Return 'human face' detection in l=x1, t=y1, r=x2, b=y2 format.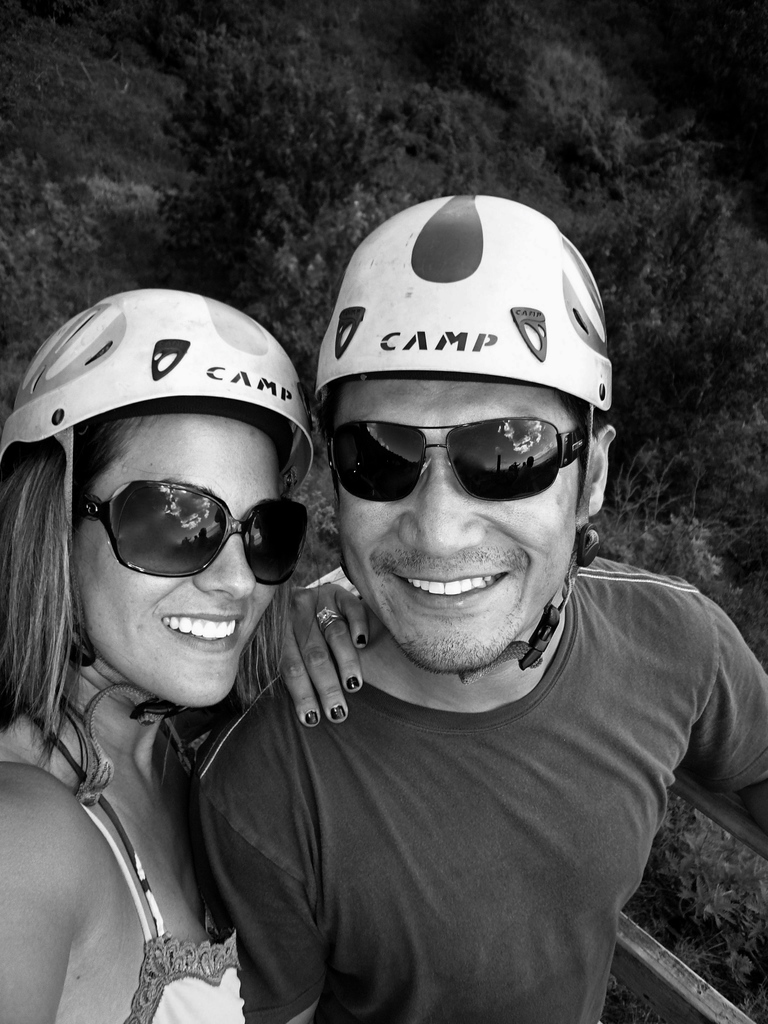
l=339, t=369, r=584, b=673.
